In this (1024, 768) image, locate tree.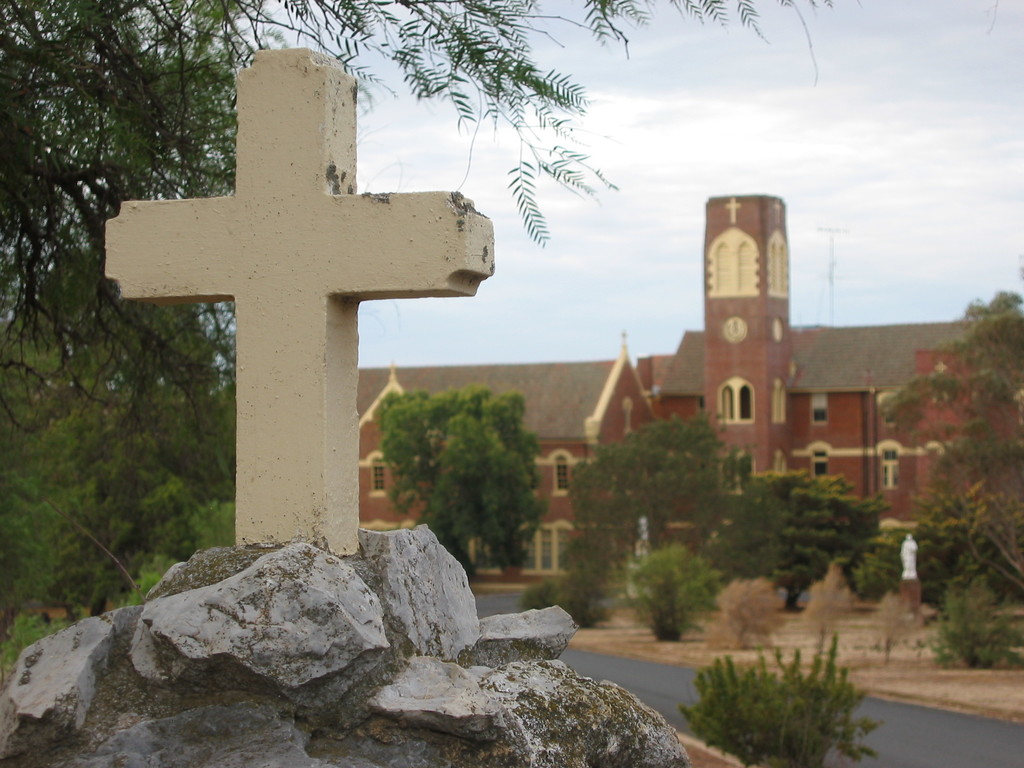
Bounding box: box(0, 0, 858, 615).
